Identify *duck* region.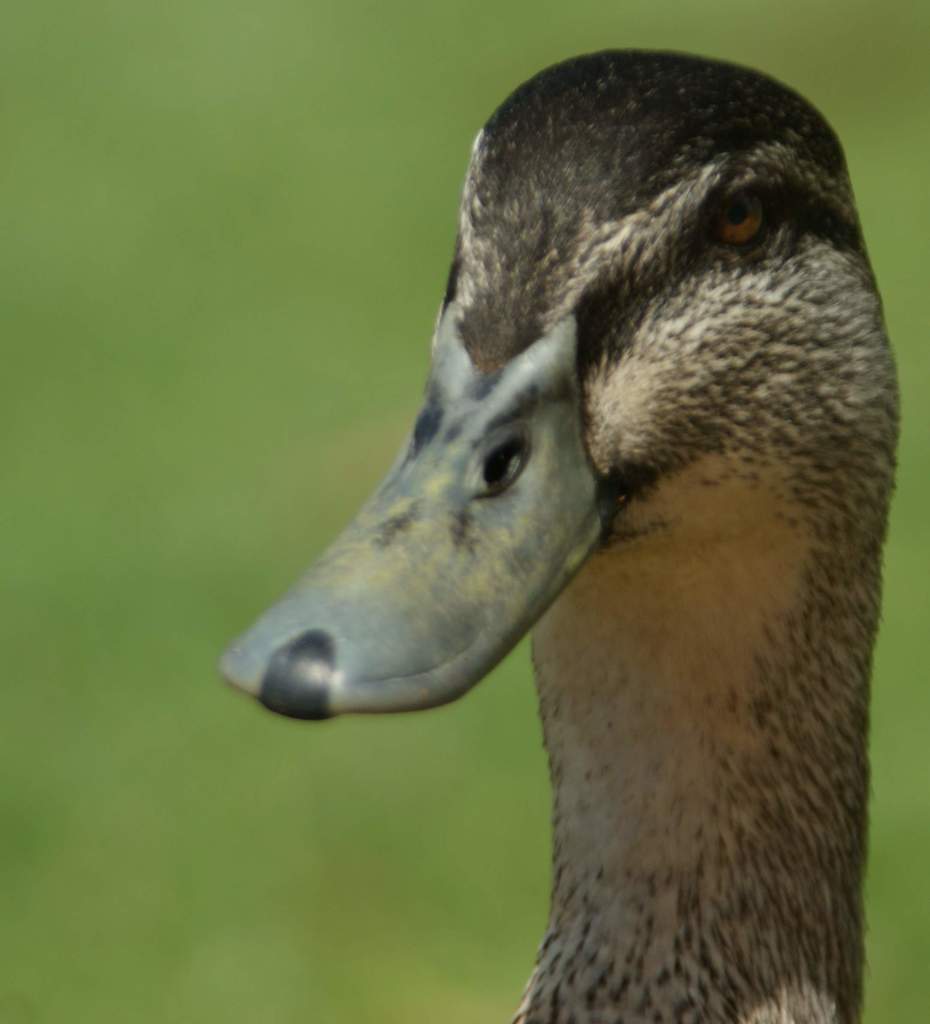
Region: left=249, top=0, right=929, bottom=1023.
